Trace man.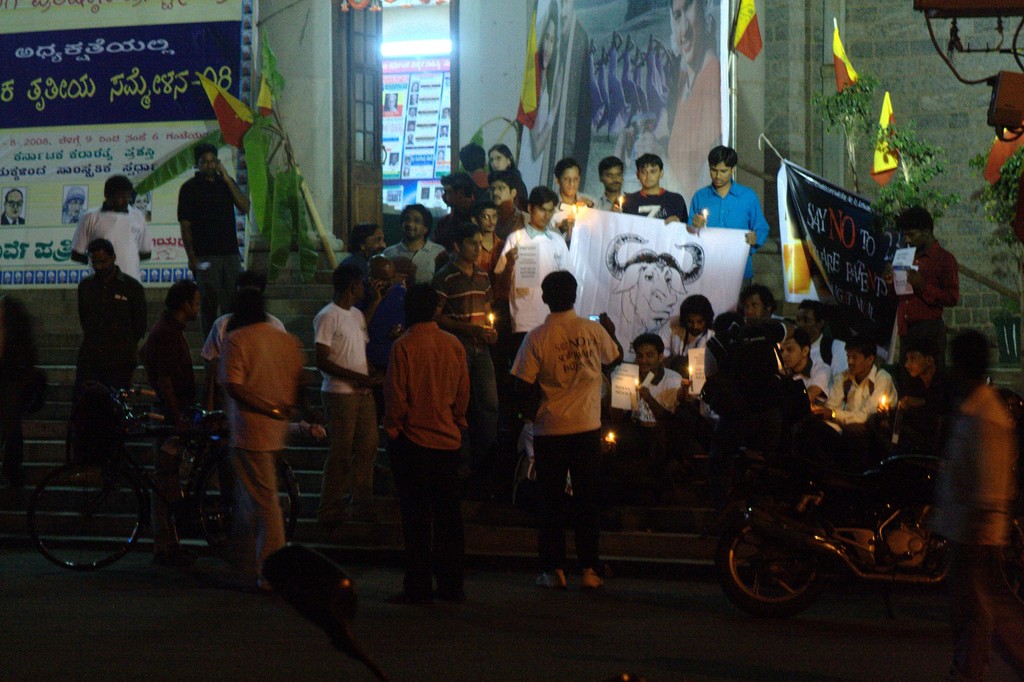
Traced to locate(926, 326, 1012, 681).
